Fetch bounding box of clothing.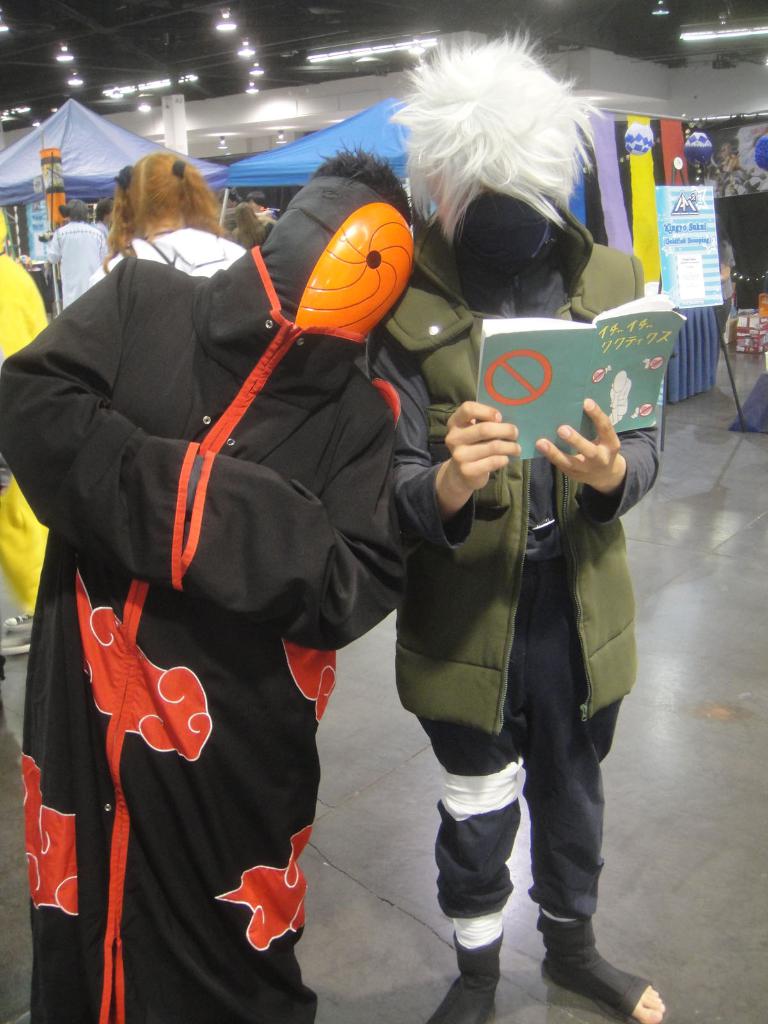
Bbox: rect(369, 188, 659, 1023).
